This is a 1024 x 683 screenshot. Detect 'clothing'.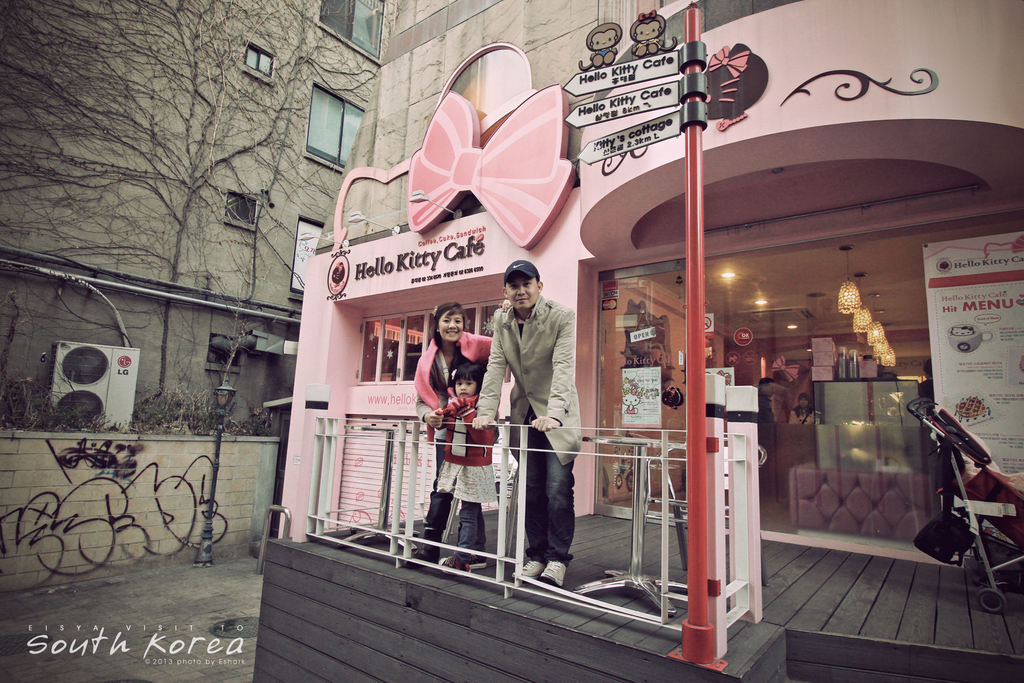
bbox=(415, 324, 503, 552).
